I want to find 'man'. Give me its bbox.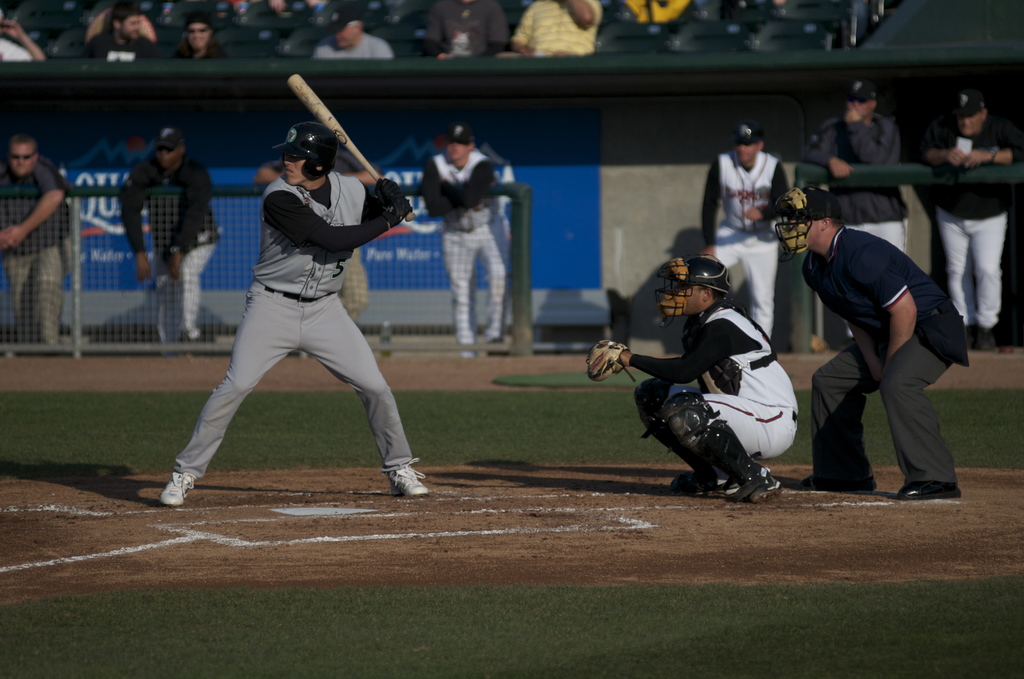
pyautogui.locateOnScreen(308, 14, 397, 62).
